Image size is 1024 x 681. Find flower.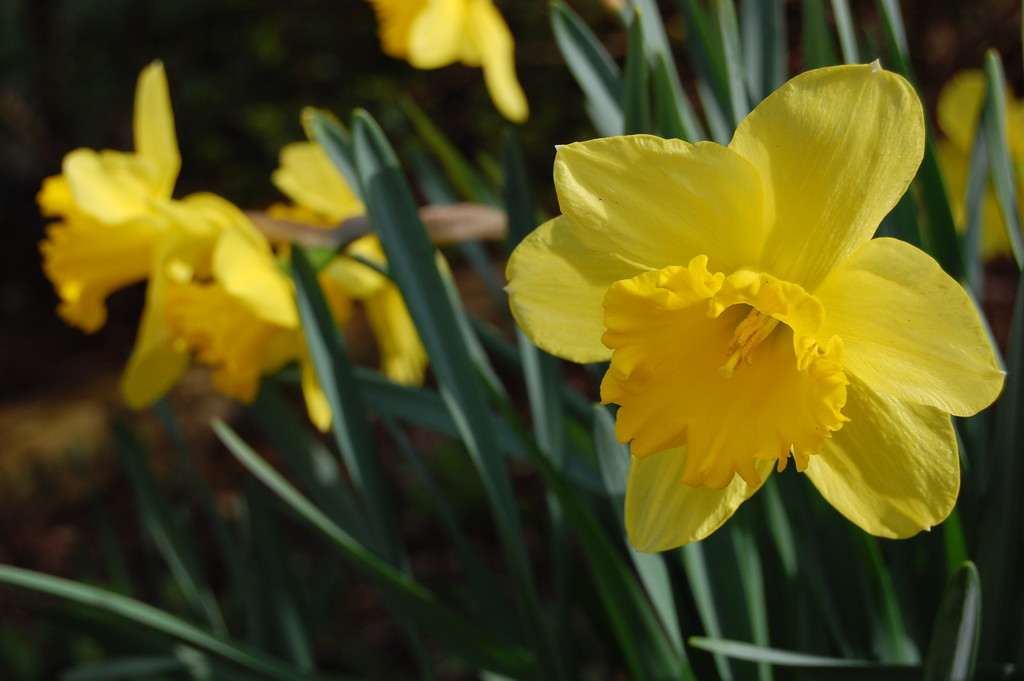
(932,68,1023,267).
